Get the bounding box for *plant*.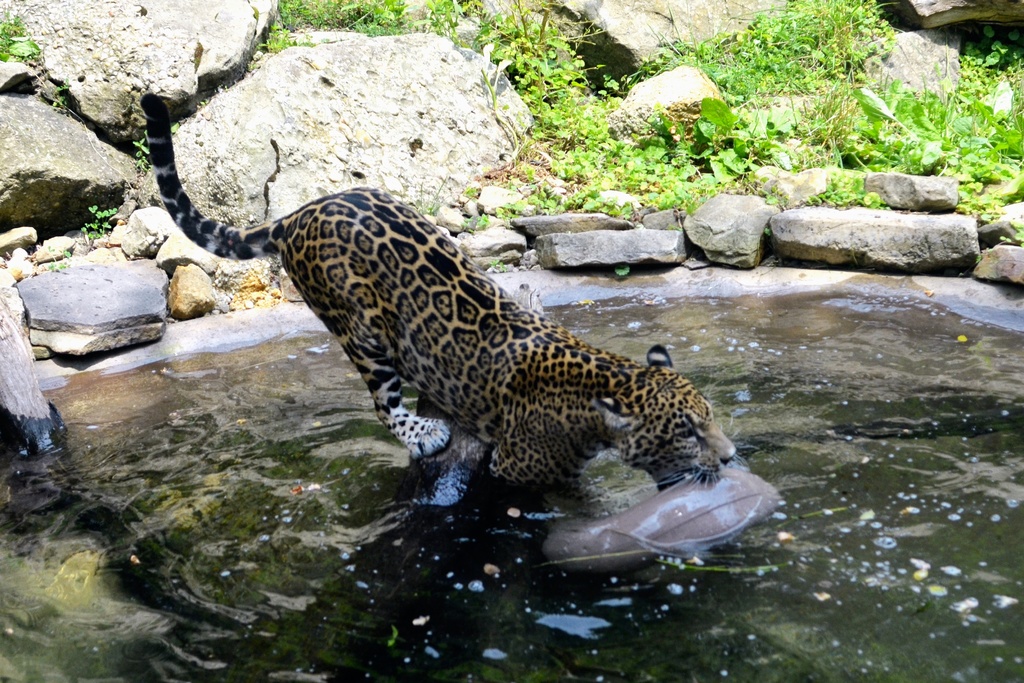
rect(79, 203, 115, 247).
